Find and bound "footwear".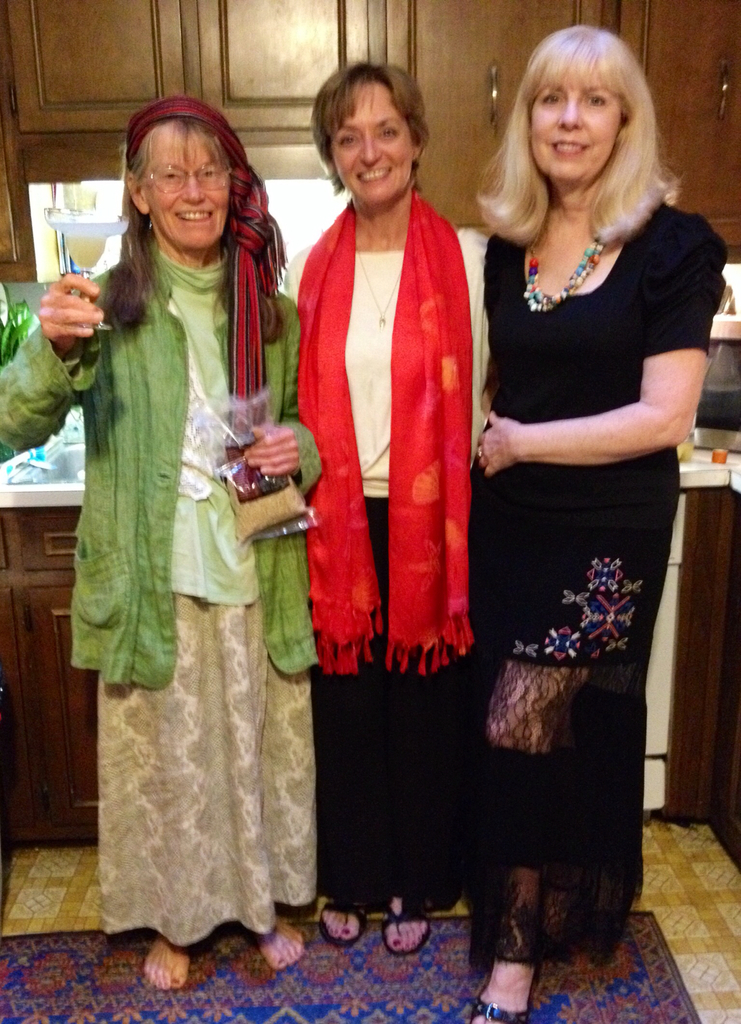
Bound: [x1=385, y1=901, x2=426, y2=950].
